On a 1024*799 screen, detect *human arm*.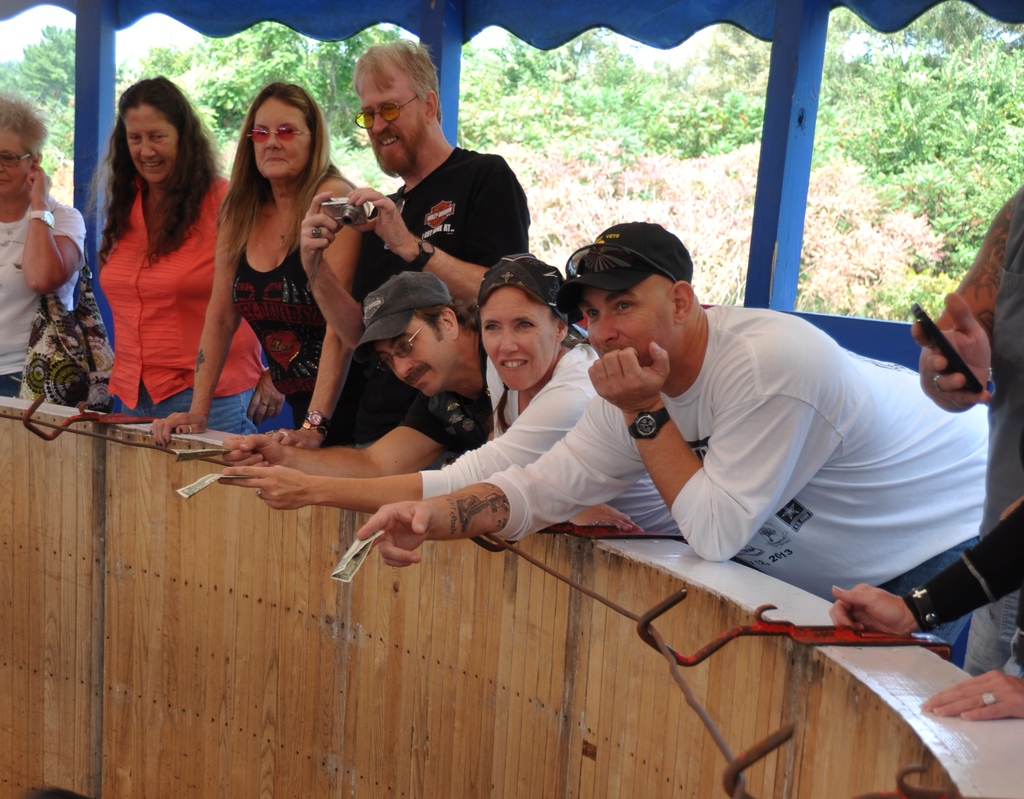
rect(922, 613, 1023, 723).
